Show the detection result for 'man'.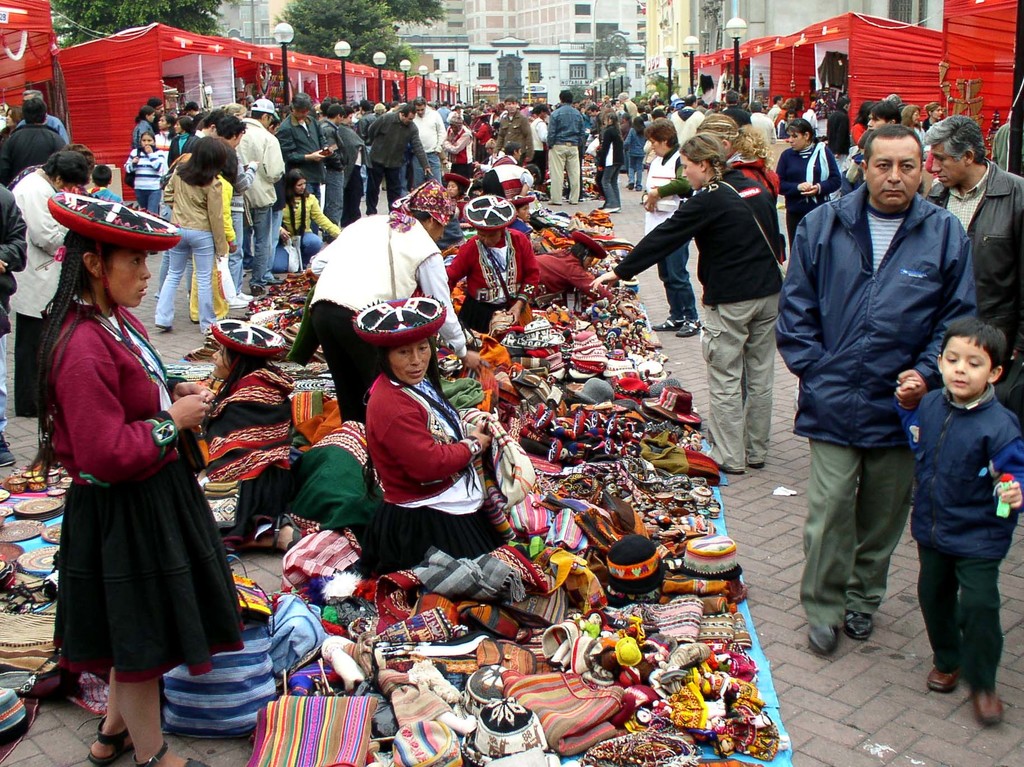
<bbox>232, 95, 278, 290</bbox>.
